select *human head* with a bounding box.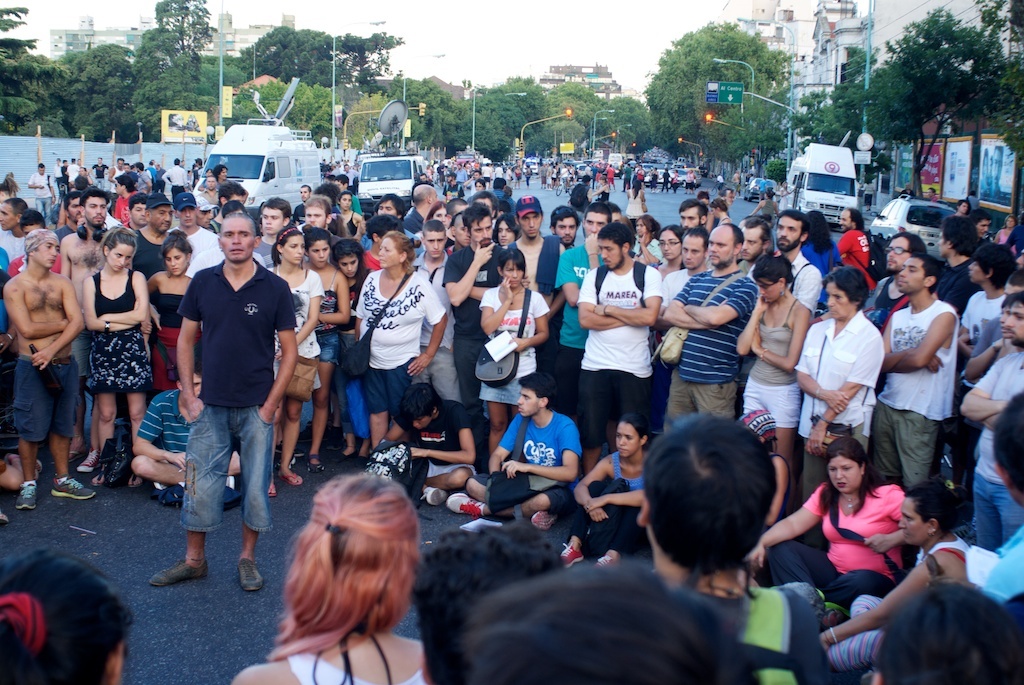
<bbox>937, 217, 980, 256</bbox>.
